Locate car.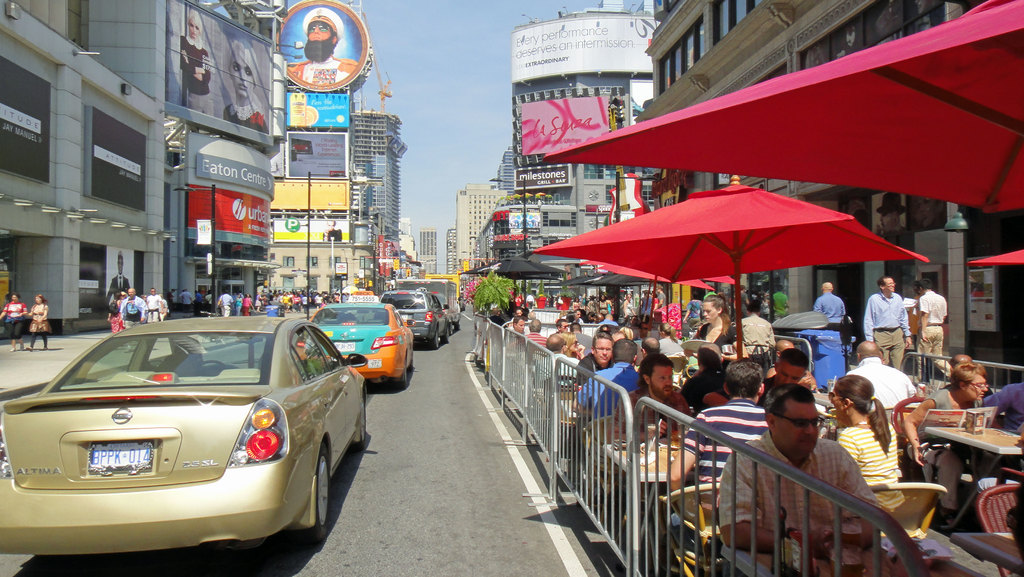
Bounding box: Rect(0, 315, 371, 557).
